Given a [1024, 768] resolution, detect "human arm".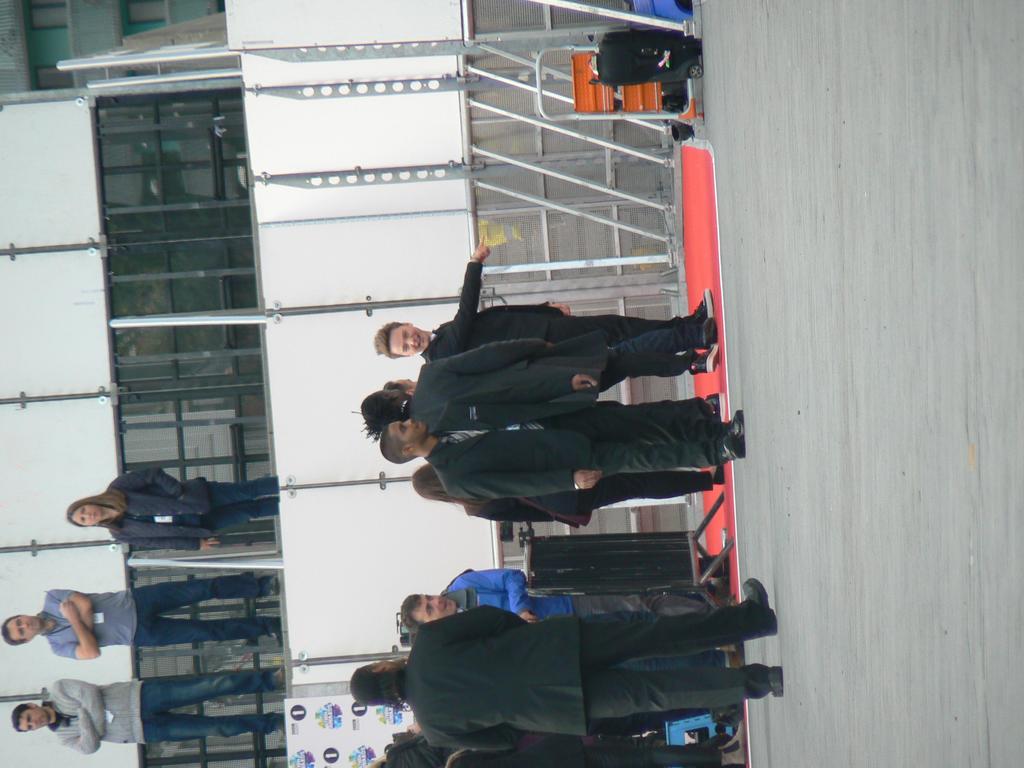
422 337 552 372.
